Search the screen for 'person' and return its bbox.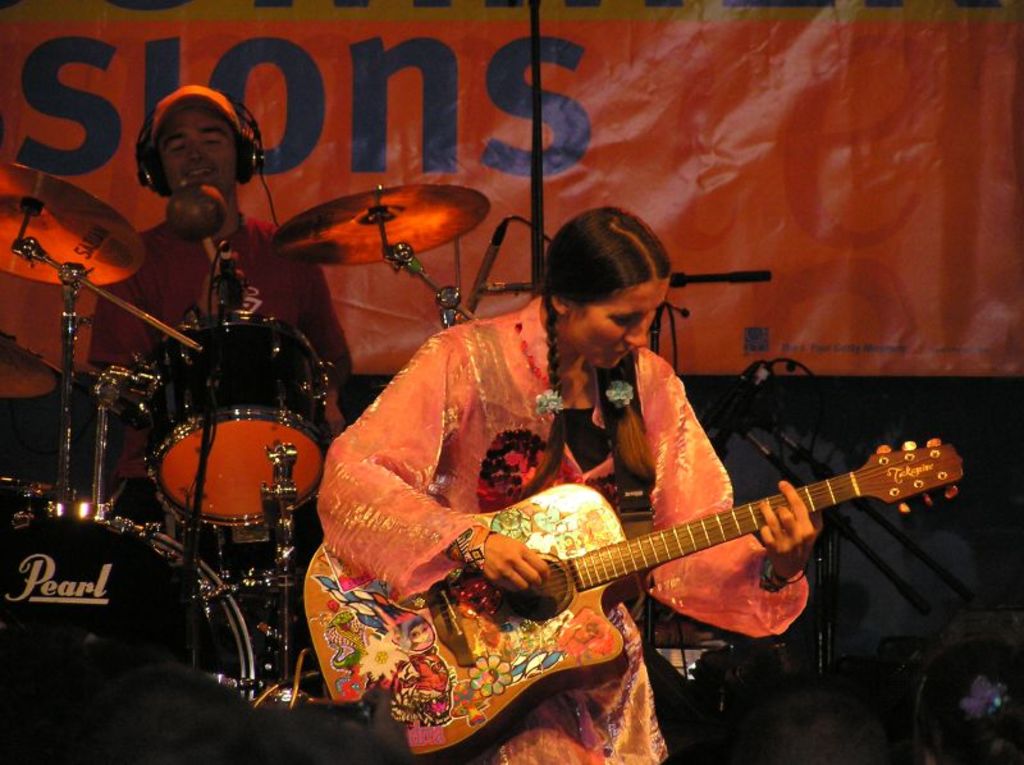
Found: locate(86, 84, 369, 526).
